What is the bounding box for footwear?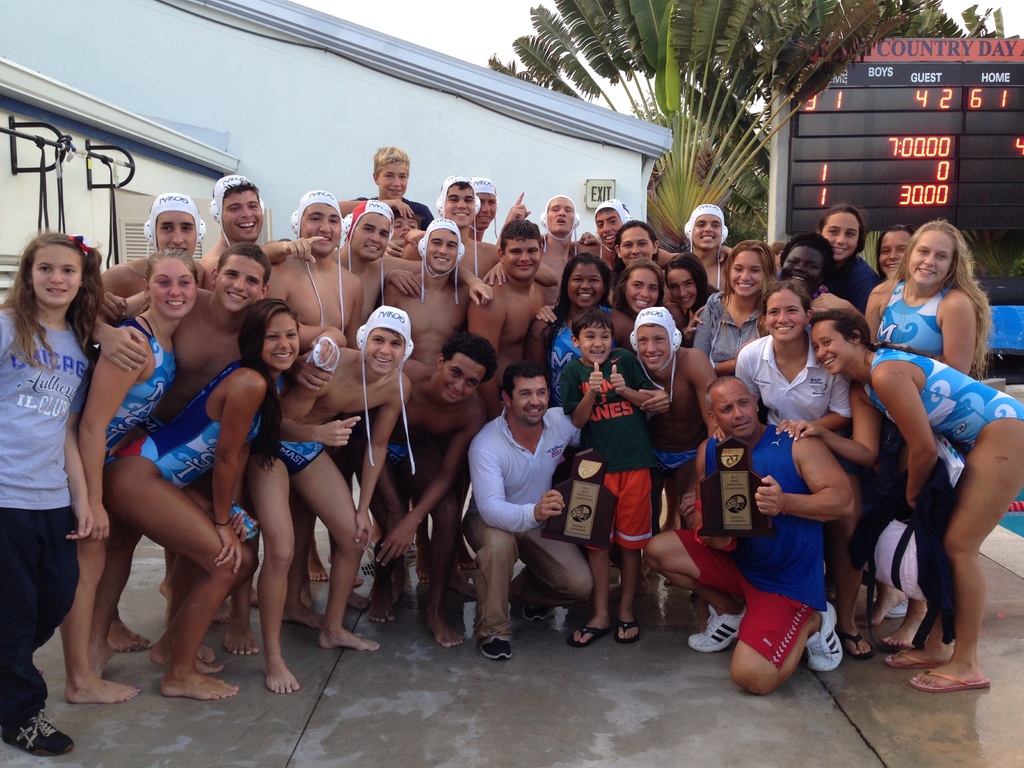
885 650 931 663.
